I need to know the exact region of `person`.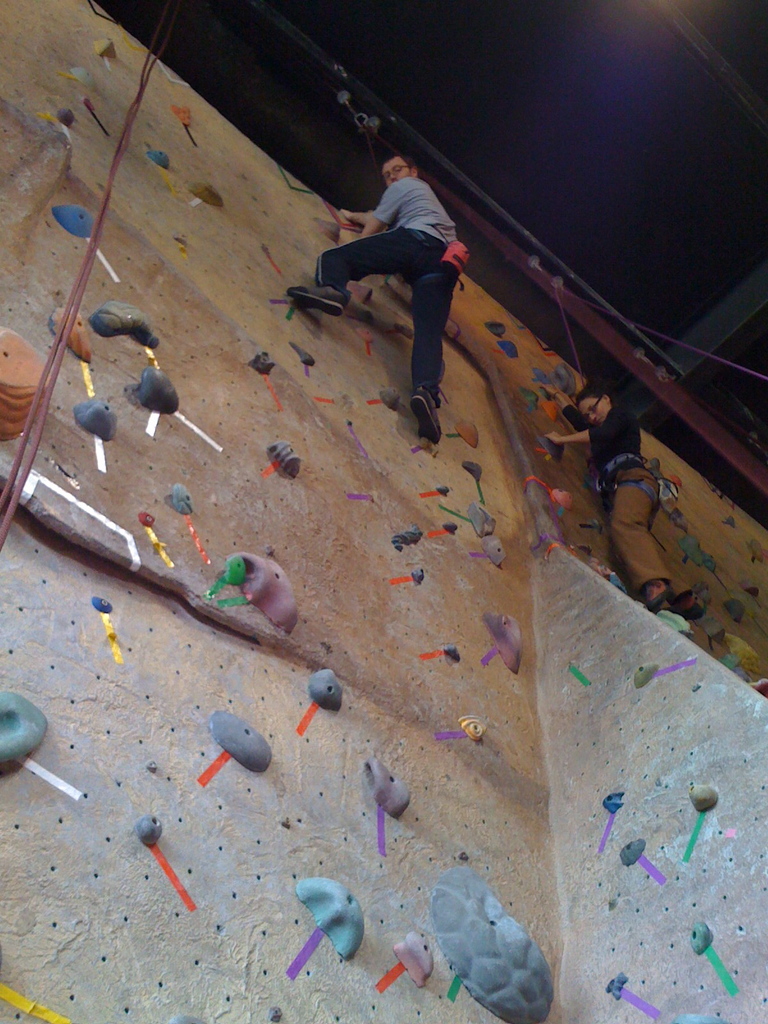
Region: bbox=[316, 118, 474, 438].
